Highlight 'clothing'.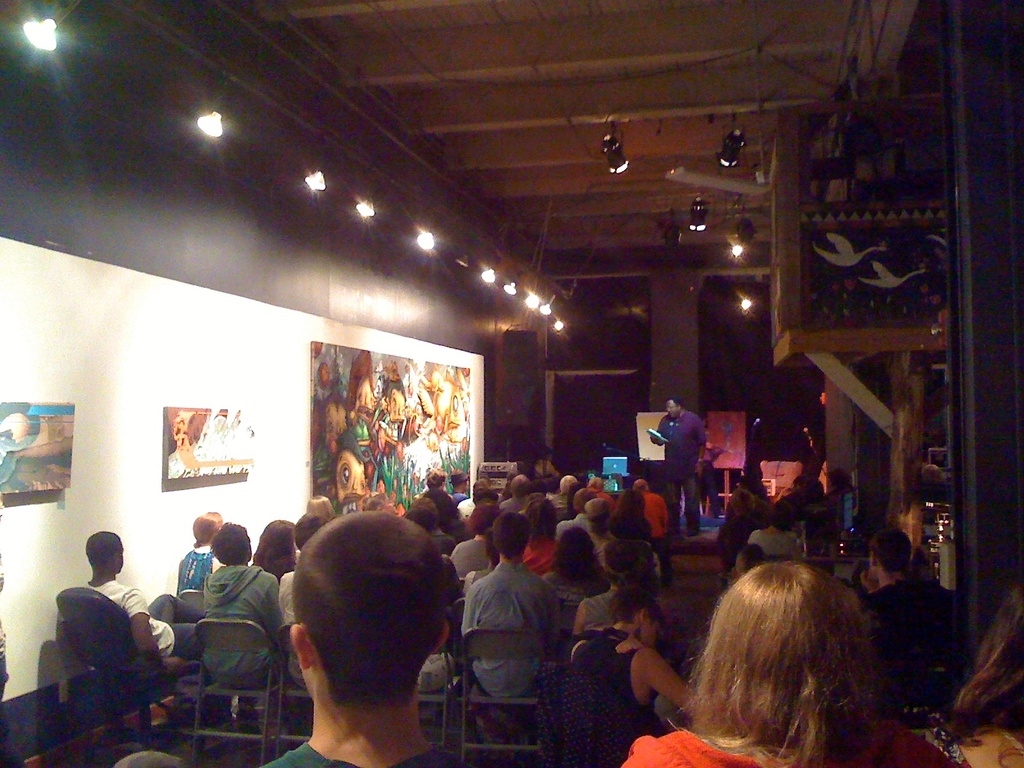
Highlighted region: (left=260, top=744, right=472, bottom=767).
